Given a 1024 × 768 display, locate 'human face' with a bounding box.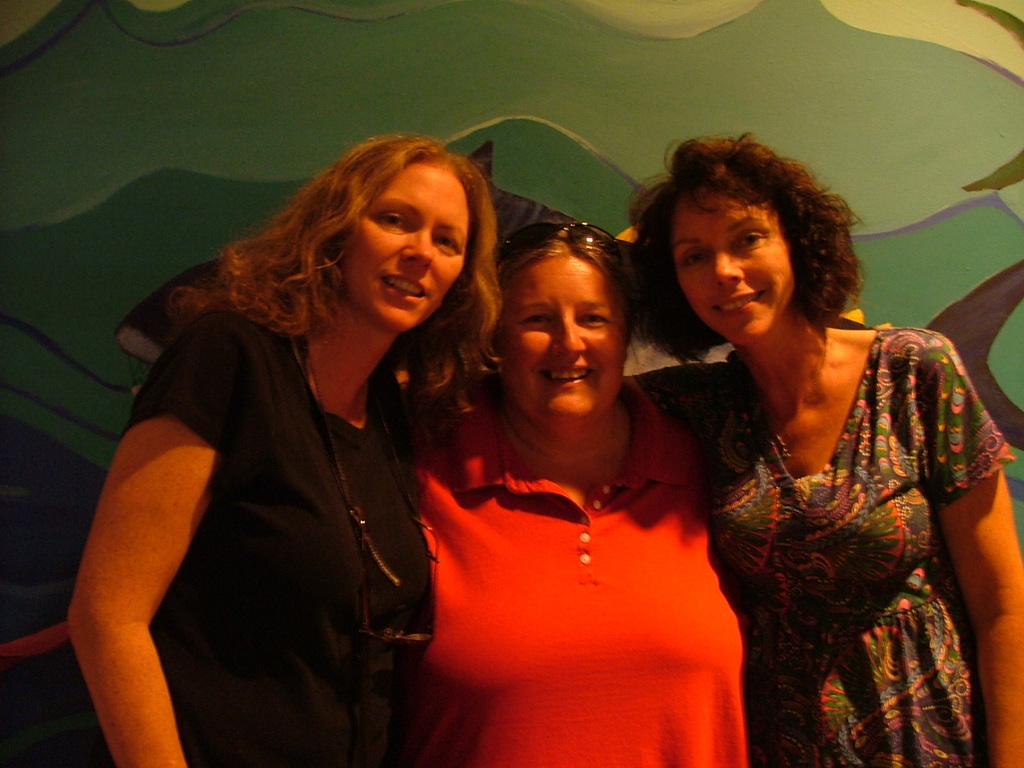
Located: (left=347, top=165, right=471, bottom=335).
